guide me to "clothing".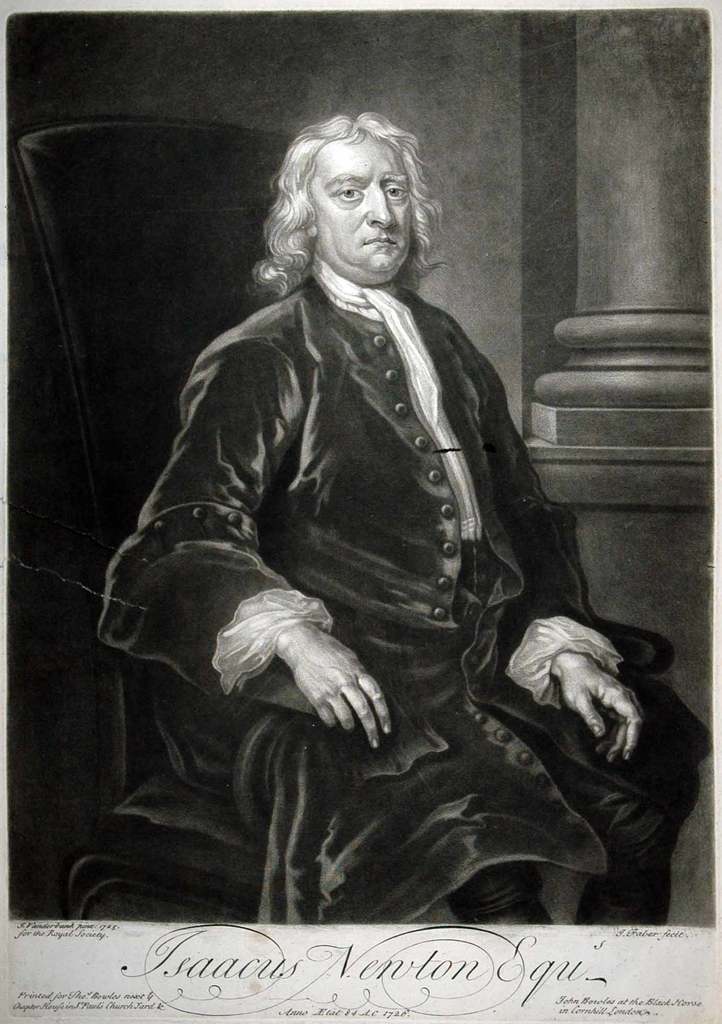
Guidance: (left=99, top=239, right=623, bottom=906).
